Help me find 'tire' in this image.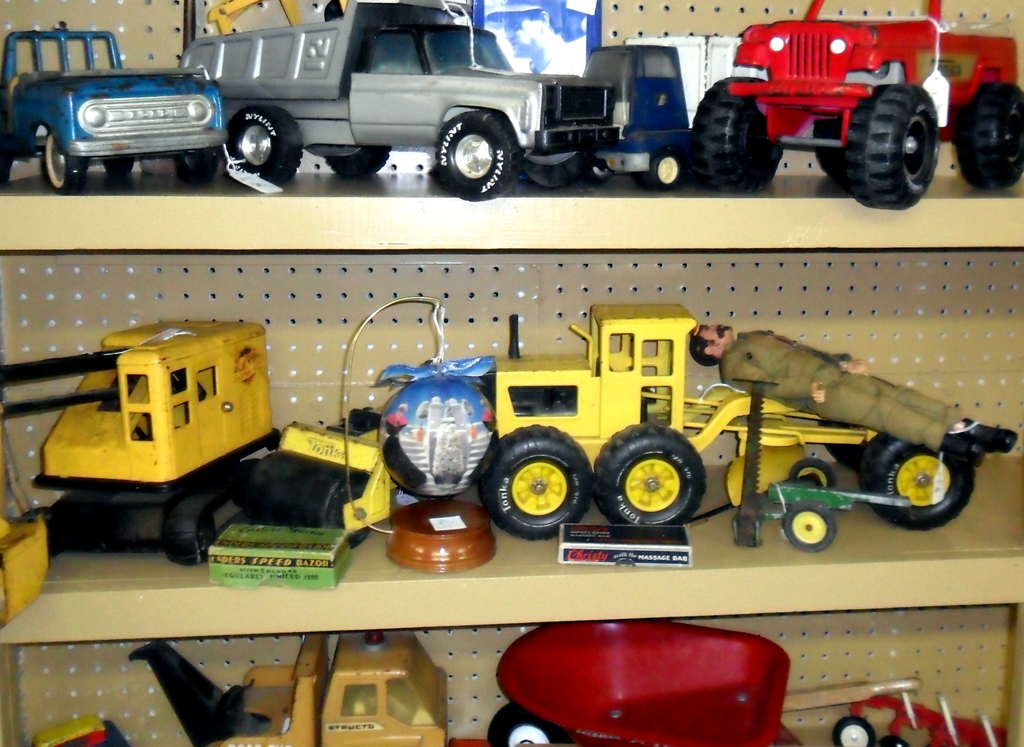
Found it: [left=691, top=74, right=788, bottom=191].
